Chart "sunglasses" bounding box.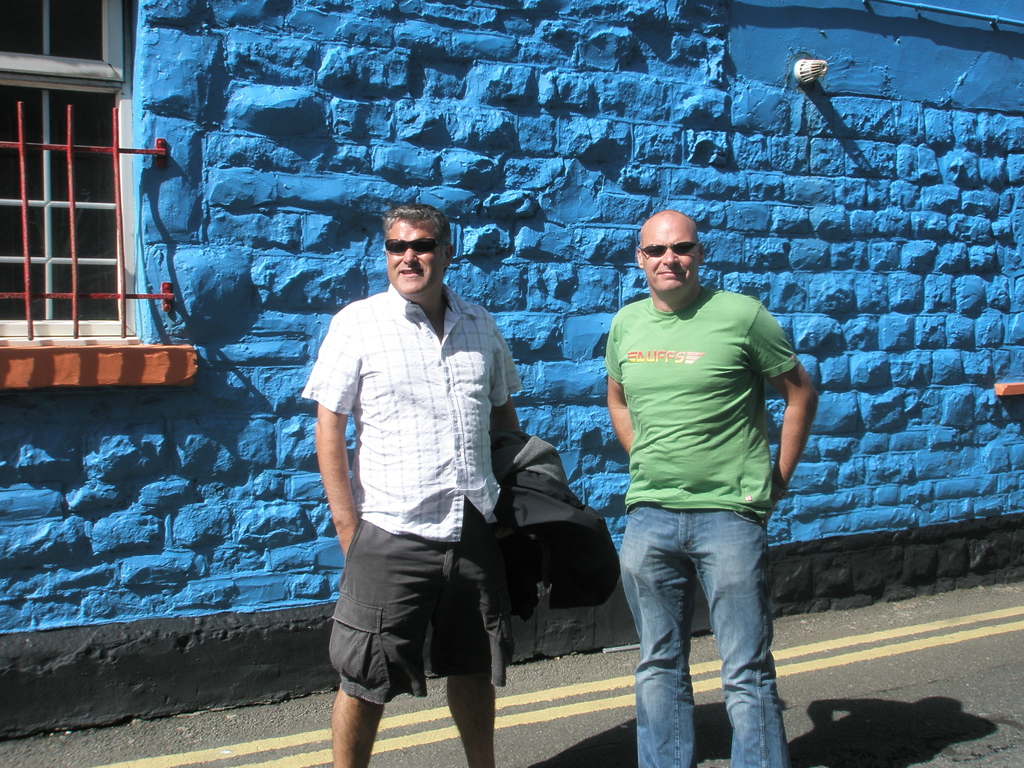
Charted: bbox=(640, 241, 700, 257).
